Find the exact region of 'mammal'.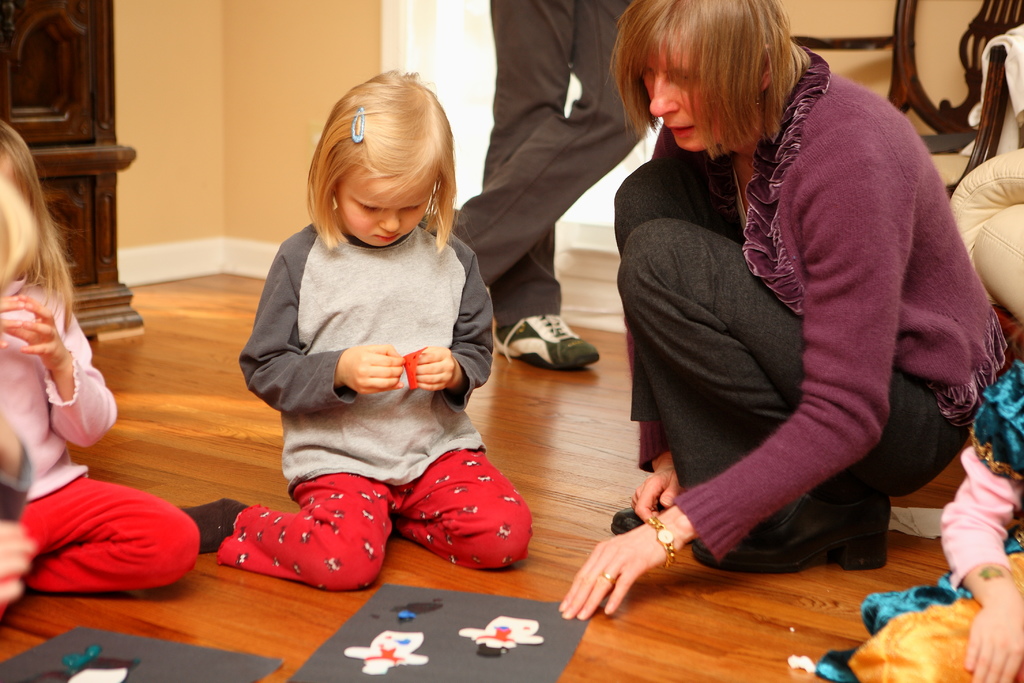
Exact region: pyautogui.locateOnScreen(0, 115, 198, 591).
